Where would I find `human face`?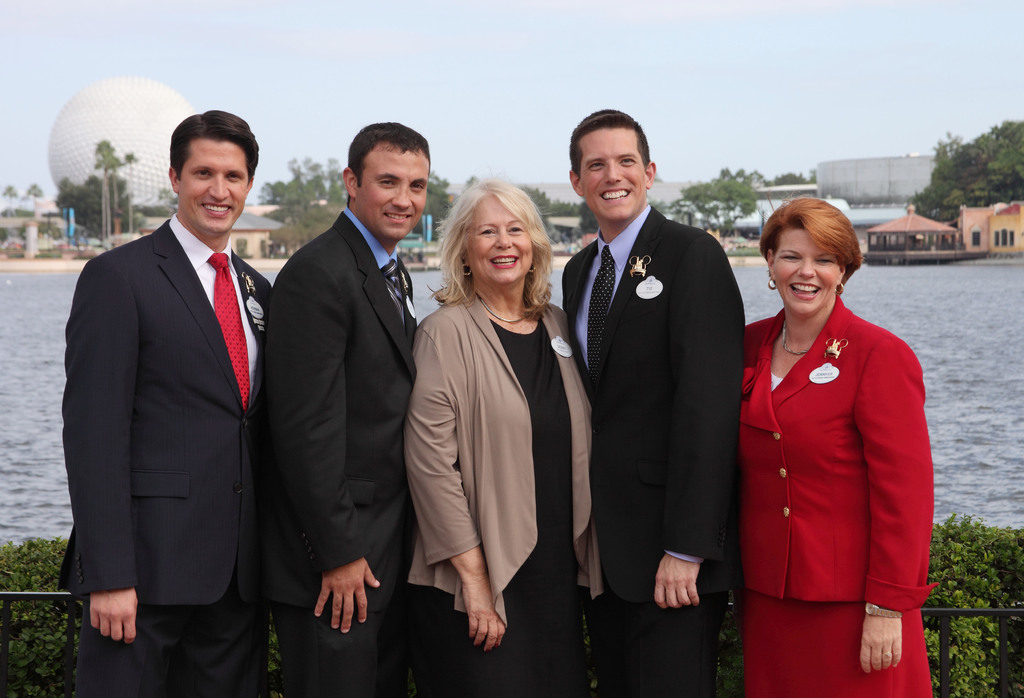
At 473,209,519,277.
